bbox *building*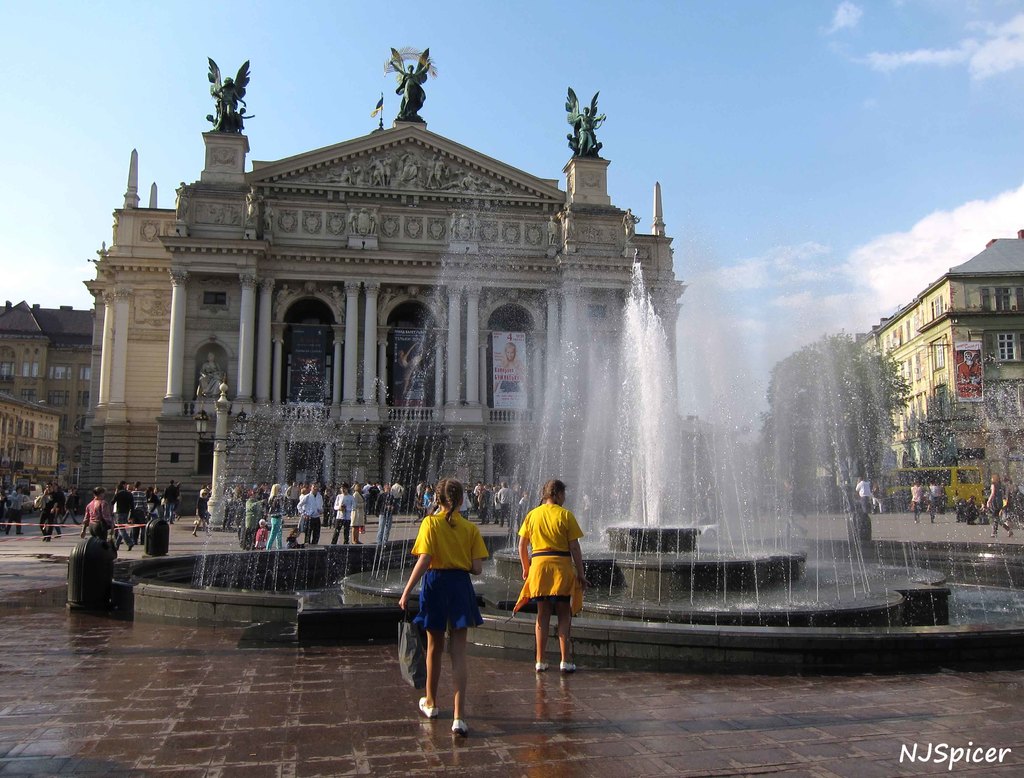
bbox=[0, 391, 62, 492]
